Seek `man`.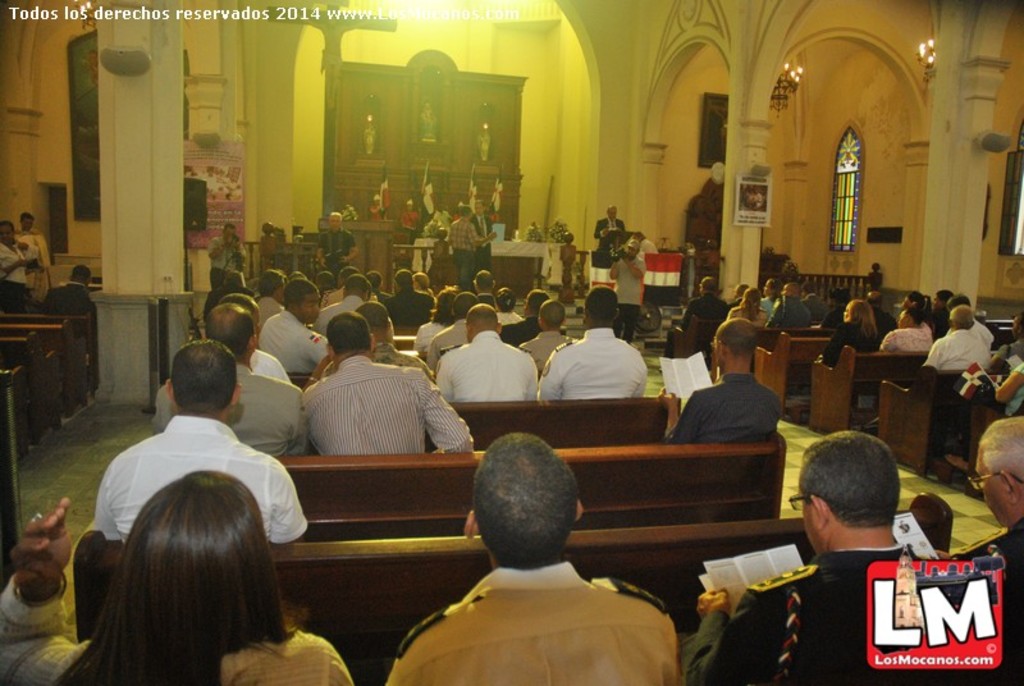
crop(0, 219, 32, 308).
